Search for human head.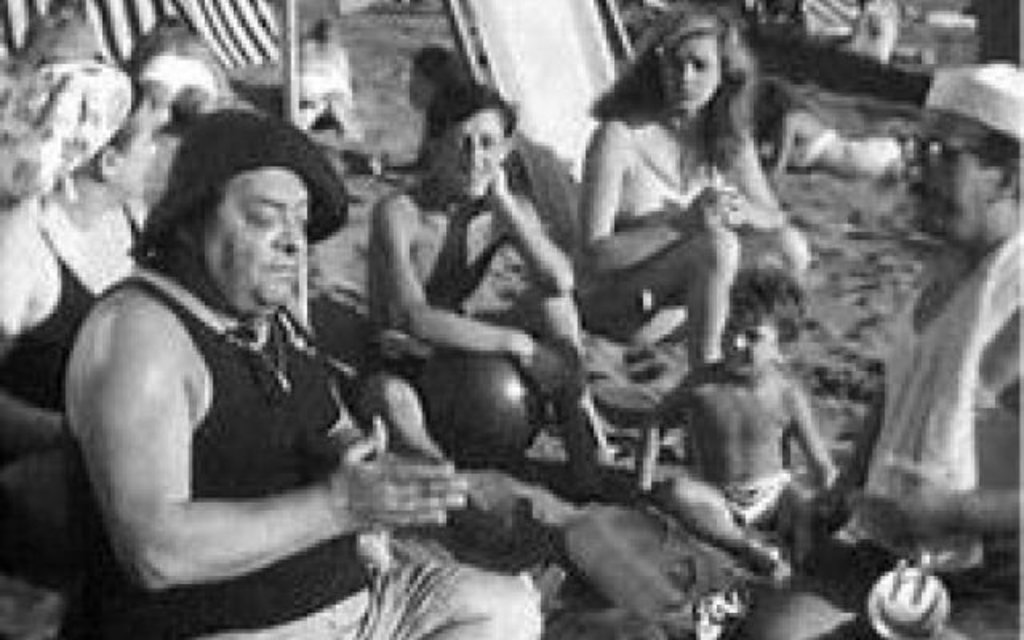
Found at <bbox>621, 0, 757, 114</bbox>.
